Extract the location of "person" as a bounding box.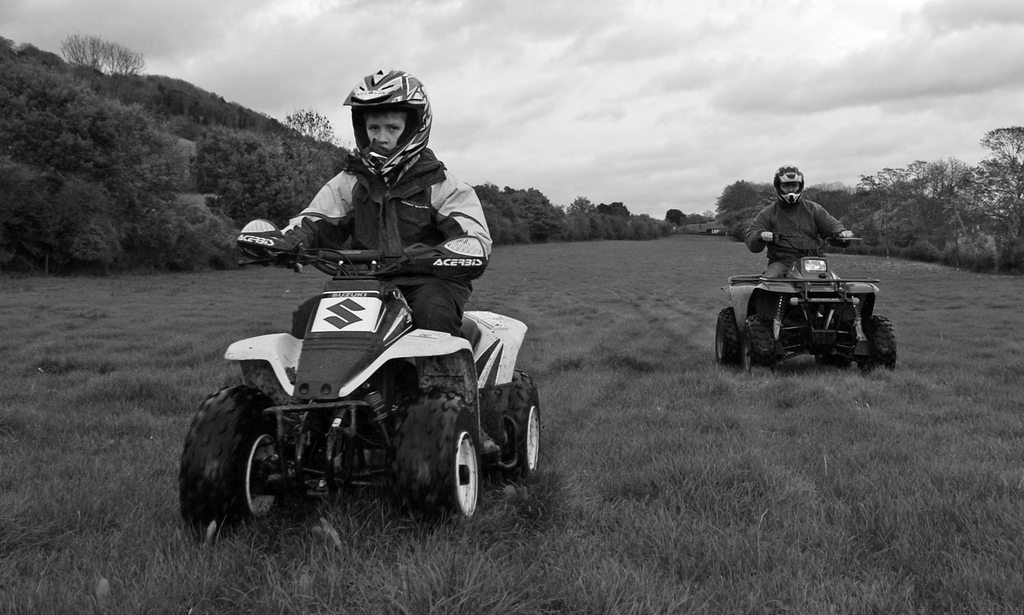
locate(280, 70, 497, 339).
